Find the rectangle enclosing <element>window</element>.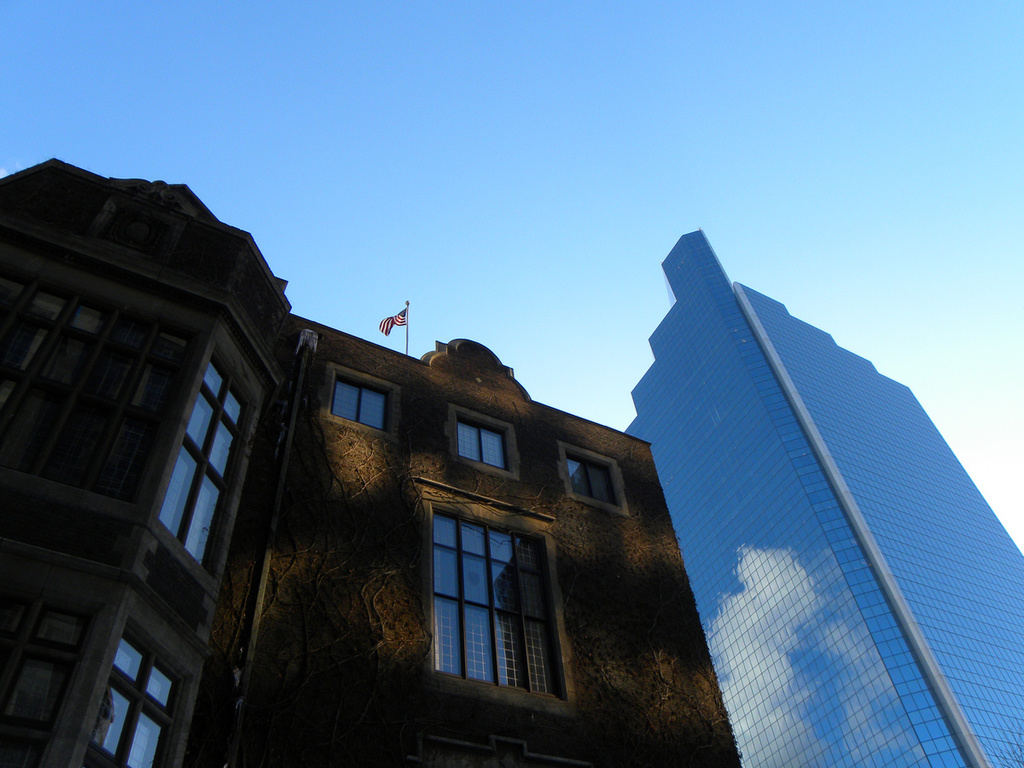
415:493:561:698.
